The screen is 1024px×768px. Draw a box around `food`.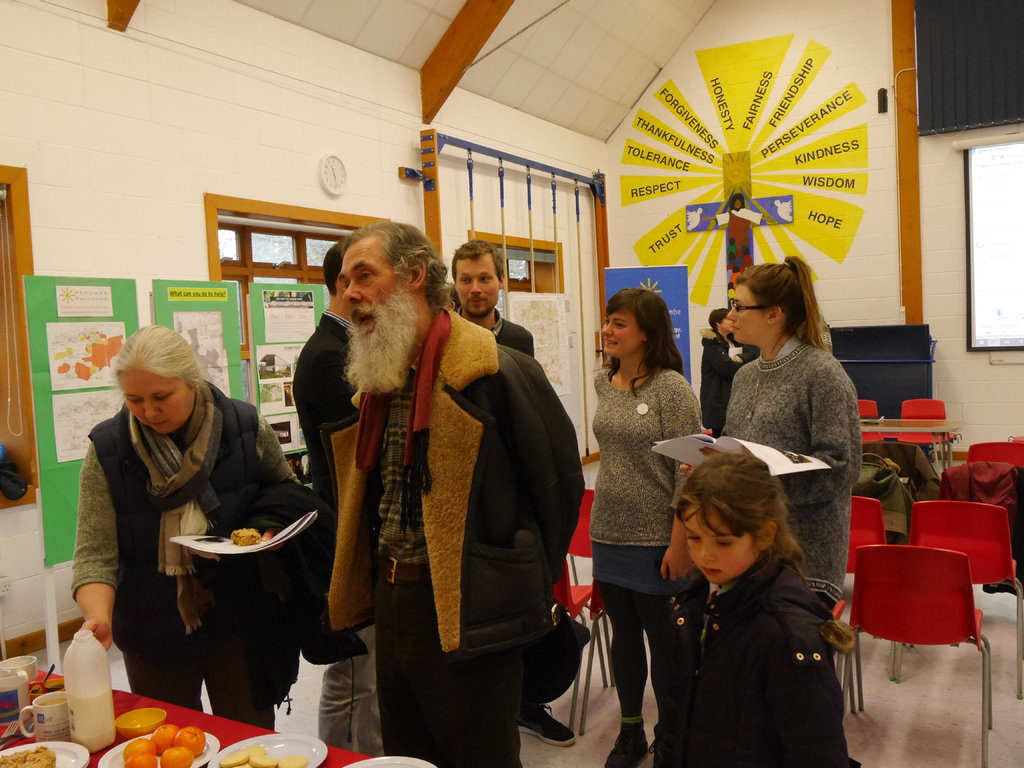
BBox(160, 744, 195, 767).
